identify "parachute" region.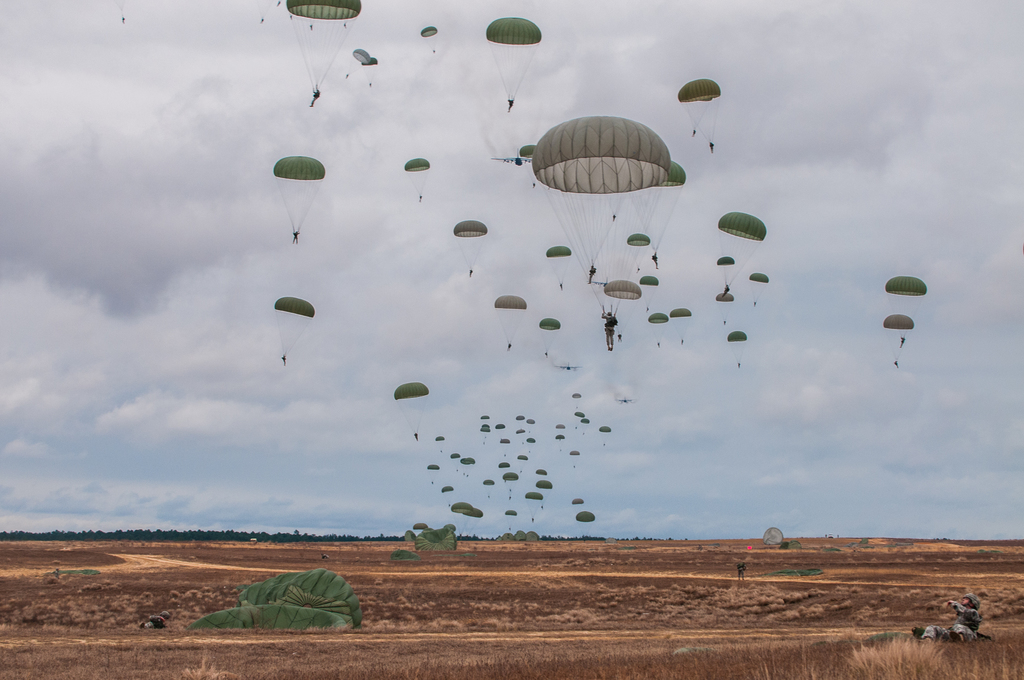
Region: 671 307 692 341.
